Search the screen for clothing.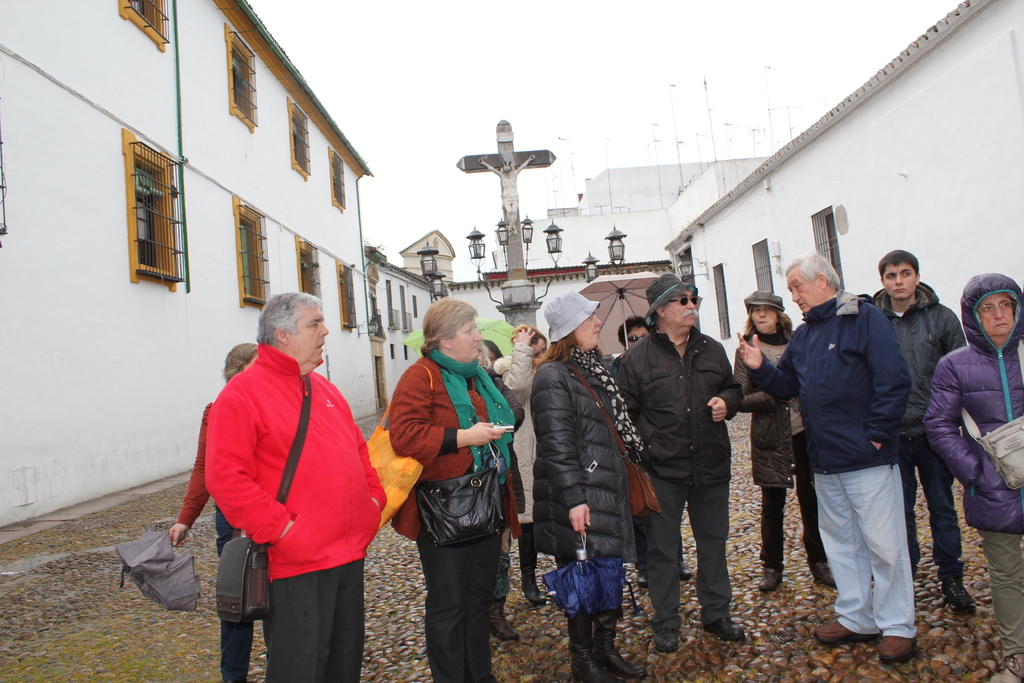
Found at bbox=(618, 324, 743, 482).
